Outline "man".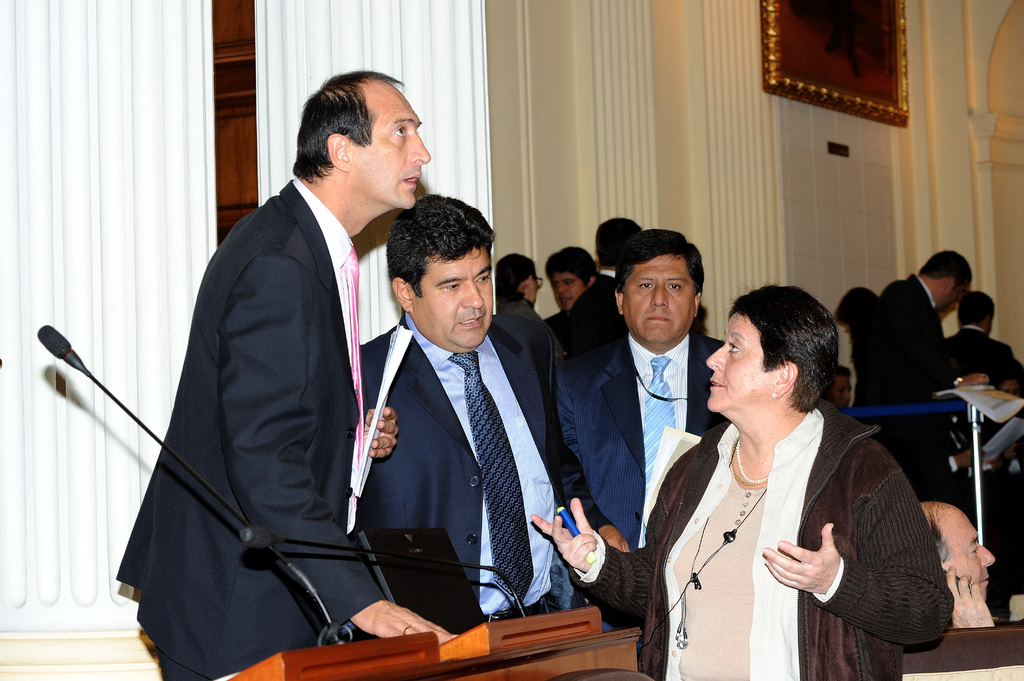
Outline: 930,419,1023,618.
